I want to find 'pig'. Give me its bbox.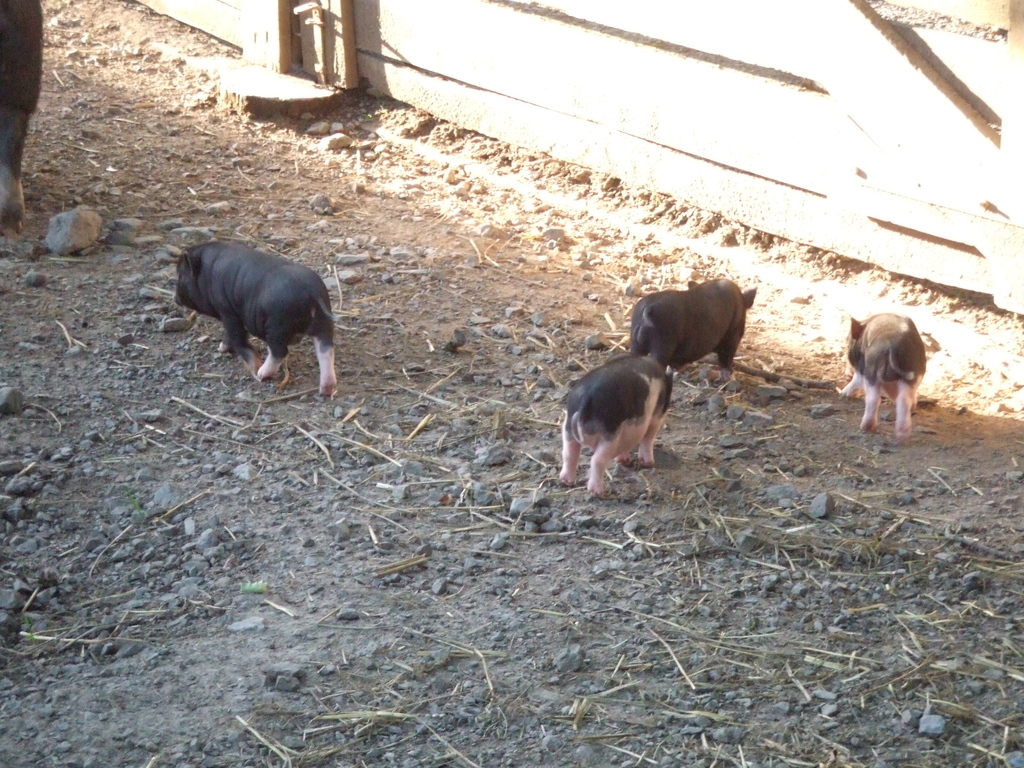
<region>834, 308, 927, 435</region>.
